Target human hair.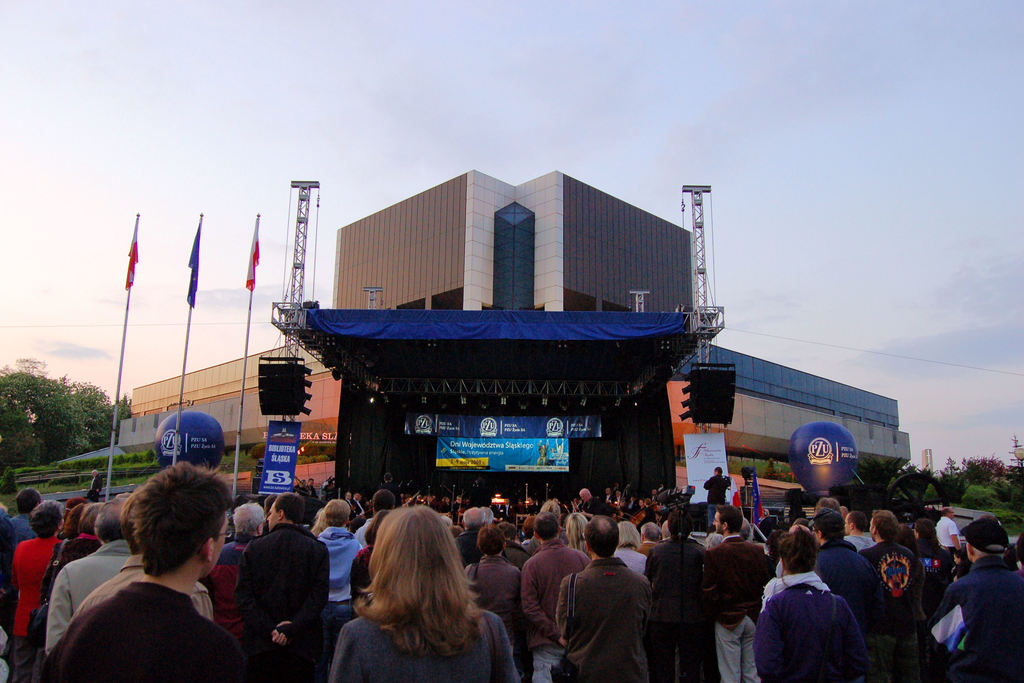
Target region: l=353, t=499, r=480, b=651.
